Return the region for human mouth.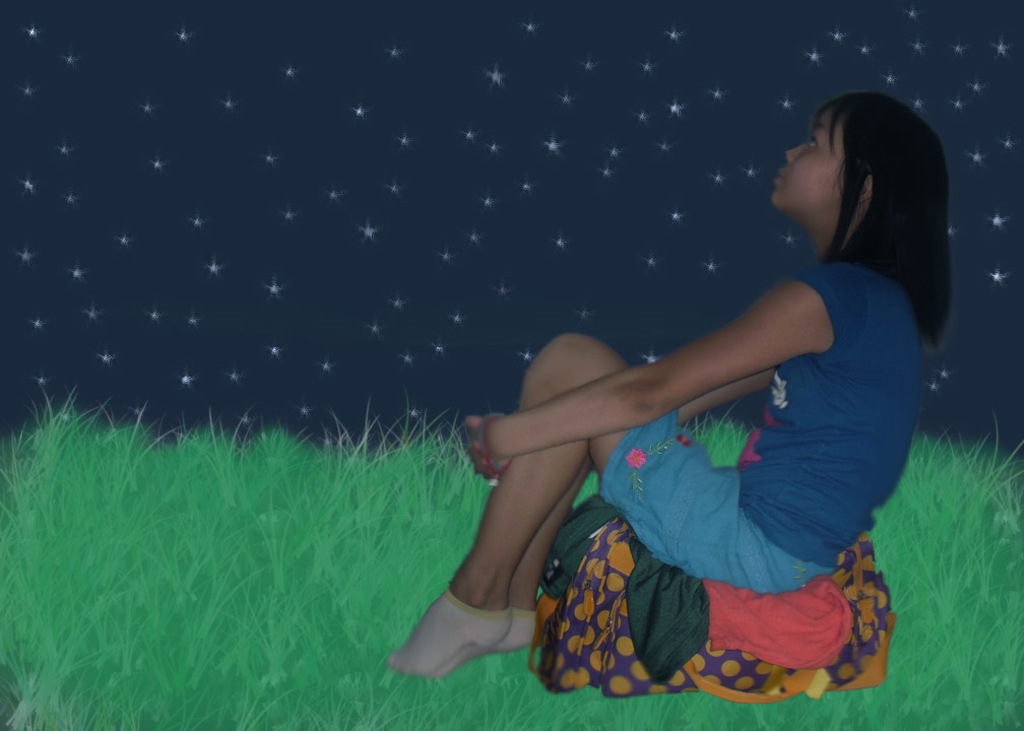
(773, 169, 788, 189).
